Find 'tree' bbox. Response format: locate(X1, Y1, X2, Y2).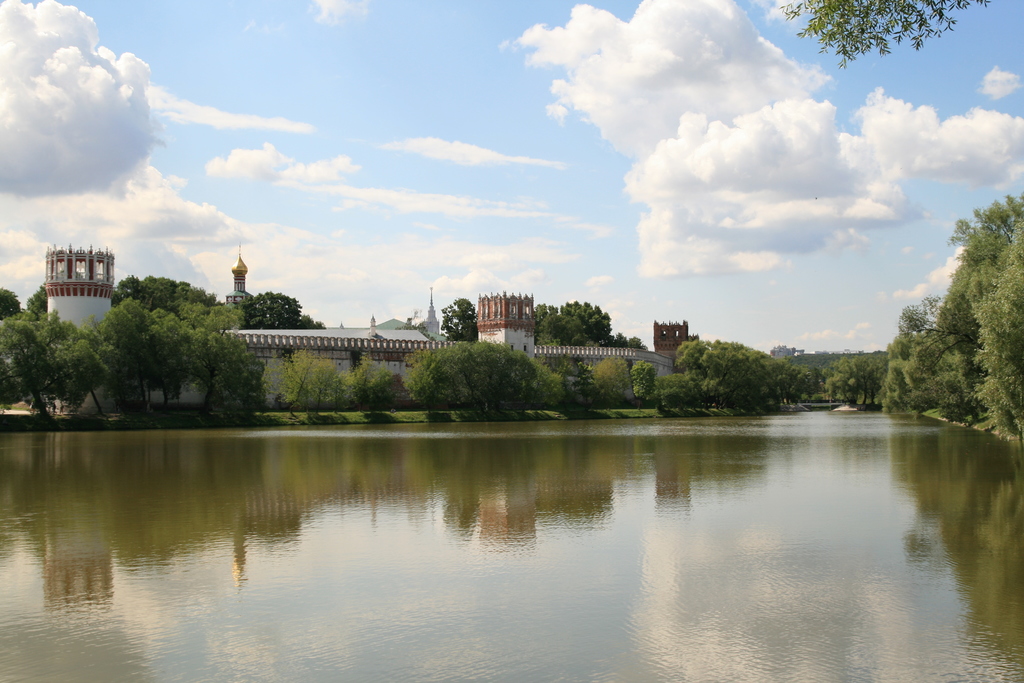
locate(599, 356, 629, 411).
